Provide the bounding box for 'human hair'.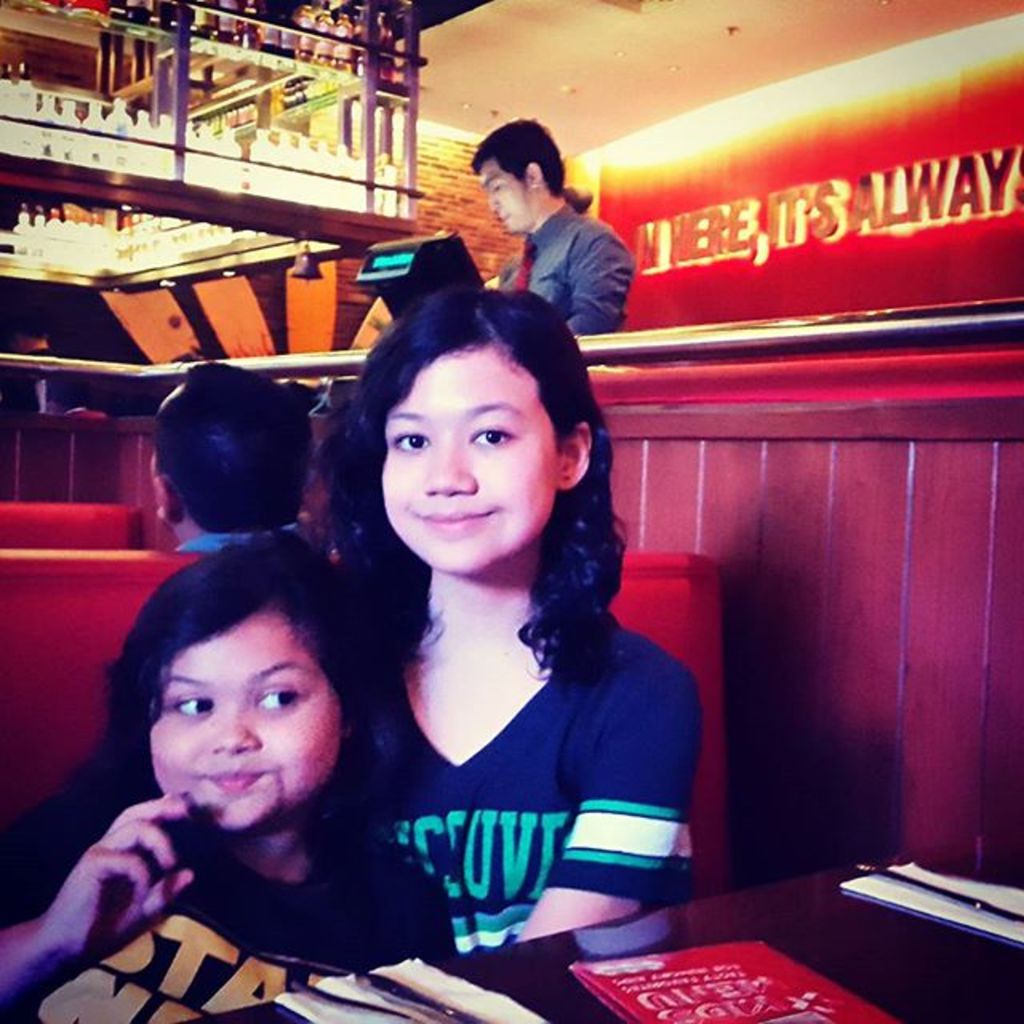
312,282,635,694.
